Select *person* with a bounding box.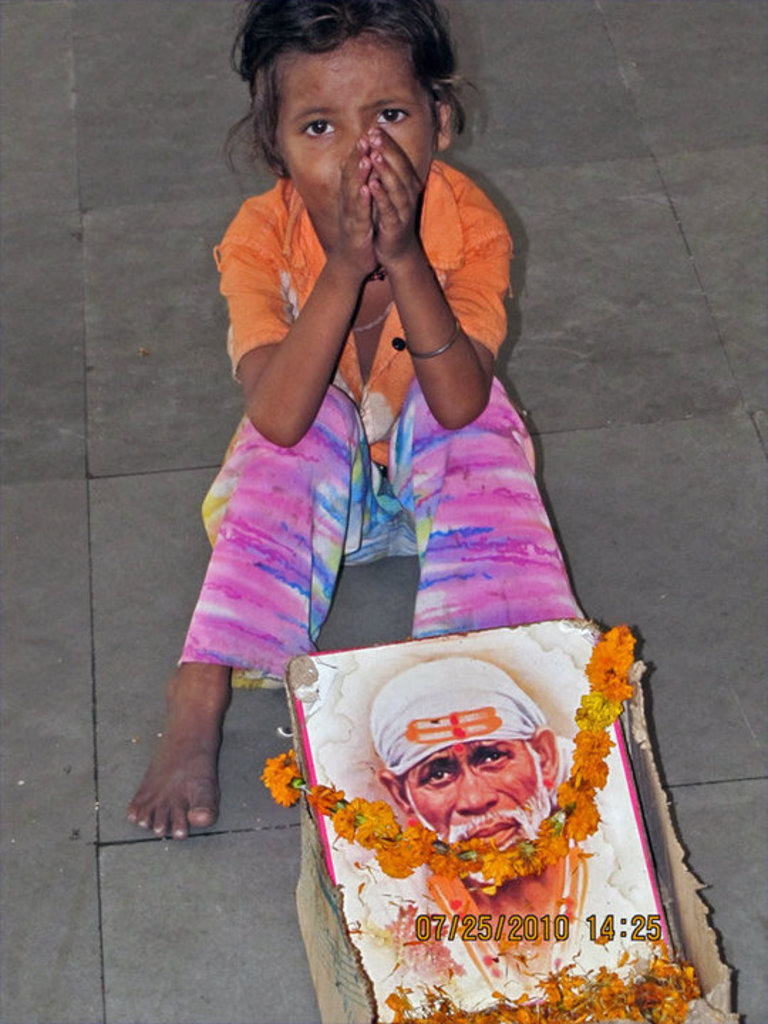
{"left": 131, "top": 0, "right": 586, "bottom": 841}.
